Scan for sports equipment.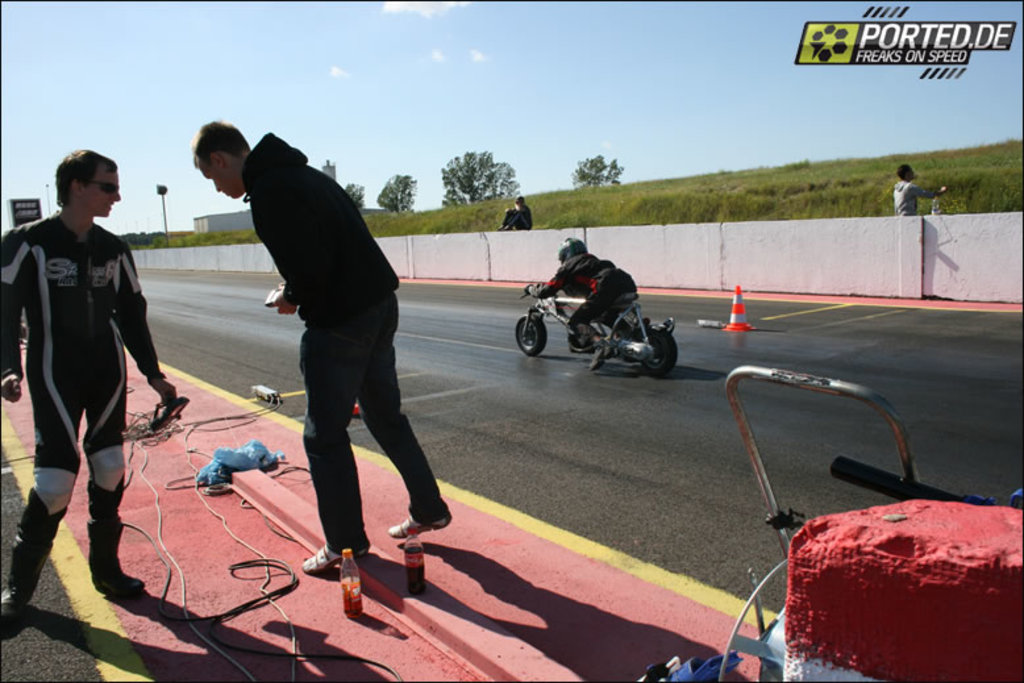
Scan result: left=301, top=544, right=370, bottom=576.
